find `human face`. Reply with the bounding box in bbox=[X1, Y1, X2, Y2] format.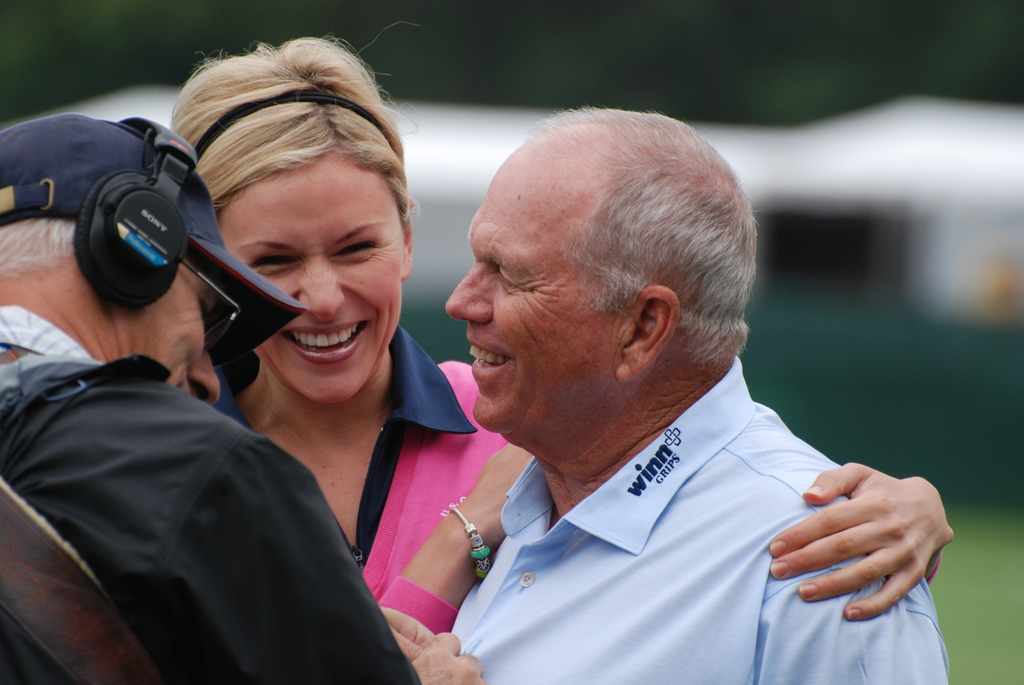
bbox=[241, 159, 406, 410].
